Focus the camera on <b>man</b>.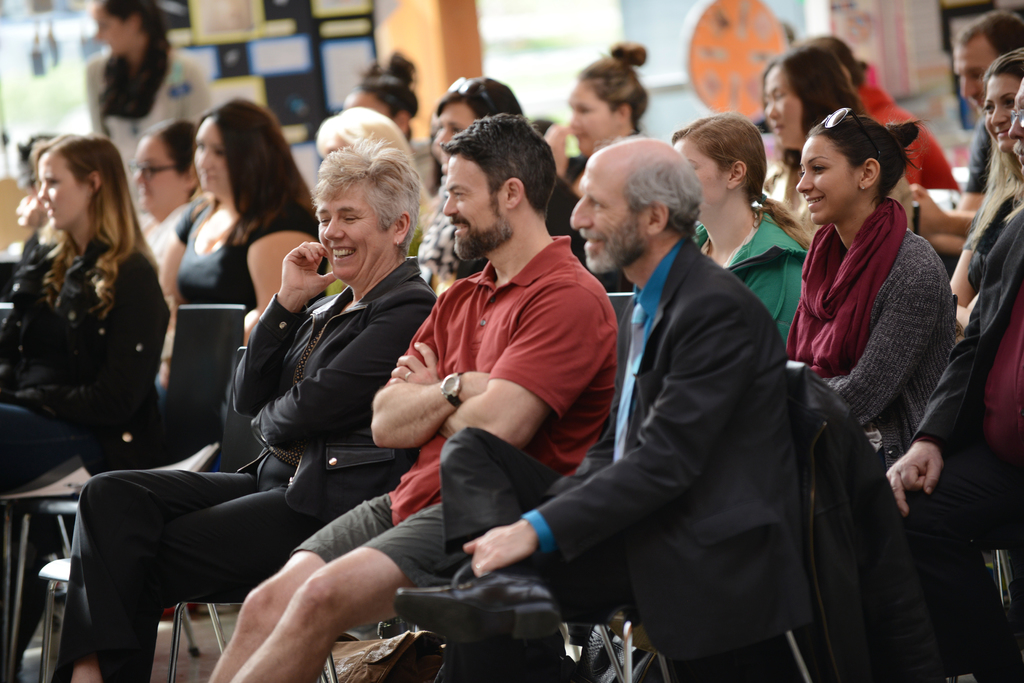
Focus region: box(209, 110, 621, 682).
